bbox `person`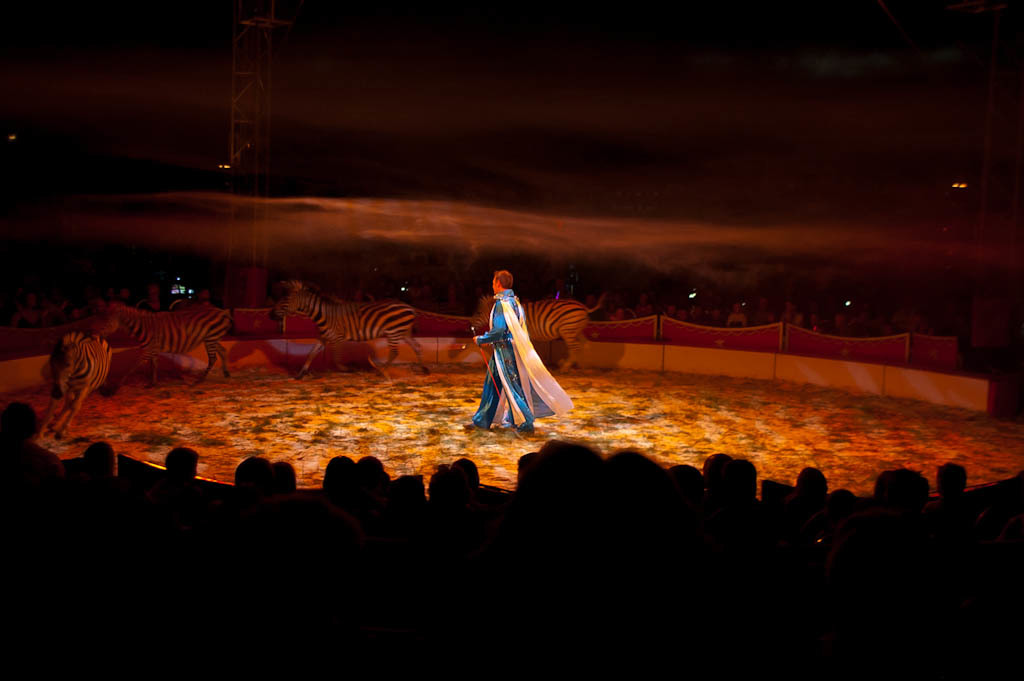
Rect(470, 260, 580, 437)
